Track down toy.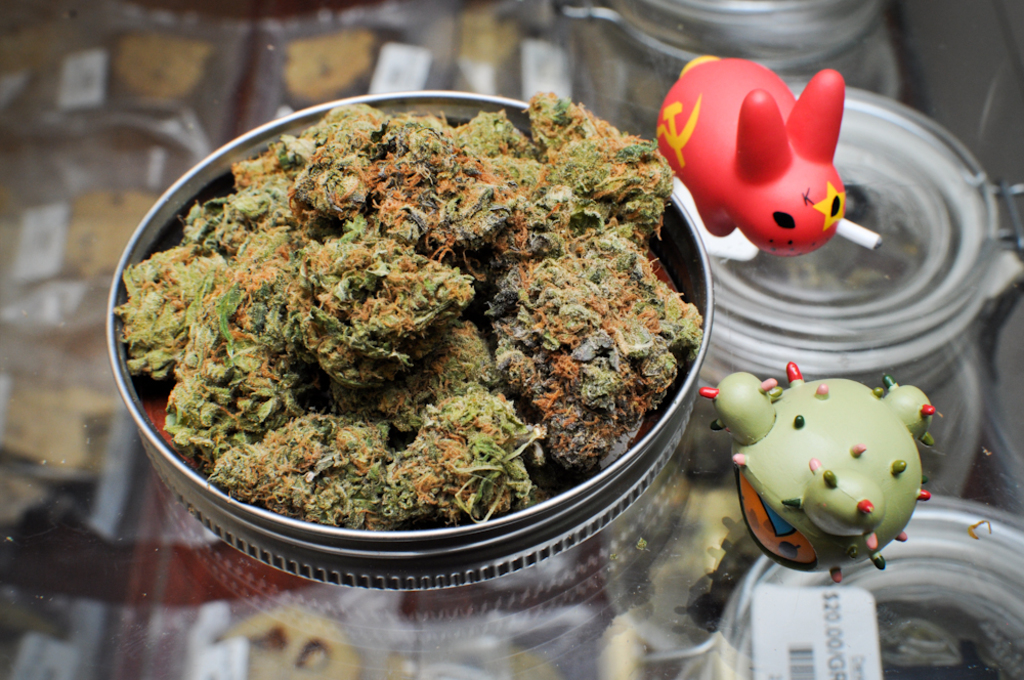
Tracked to Rect(705, 369, 944, 585).
